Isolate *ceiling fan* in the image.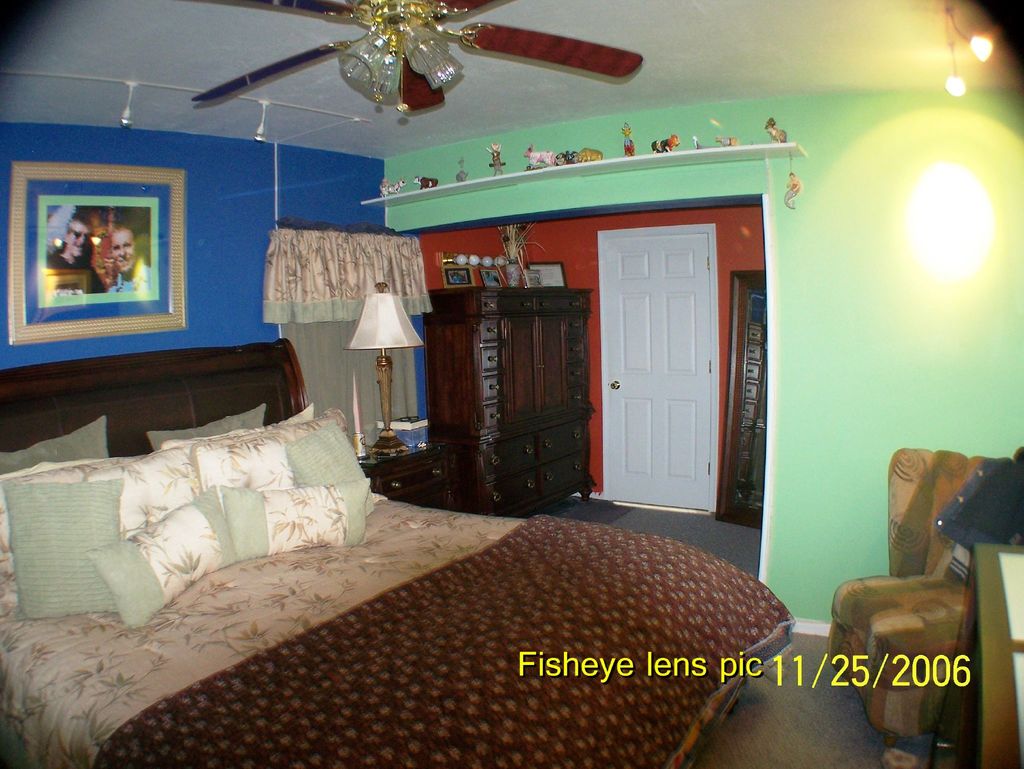
Isolated region: x1=188, y1=0, x2=643, y2=115.
